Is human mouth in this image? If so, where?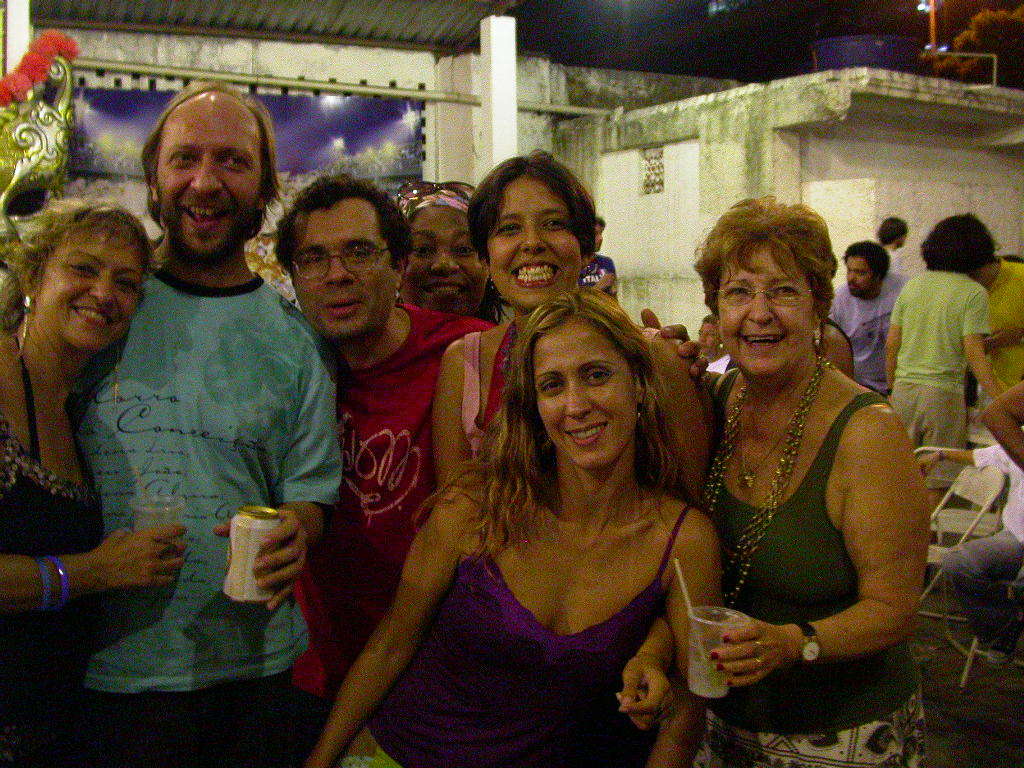
Yes, at bbox=[171, 203, 231, 233].
